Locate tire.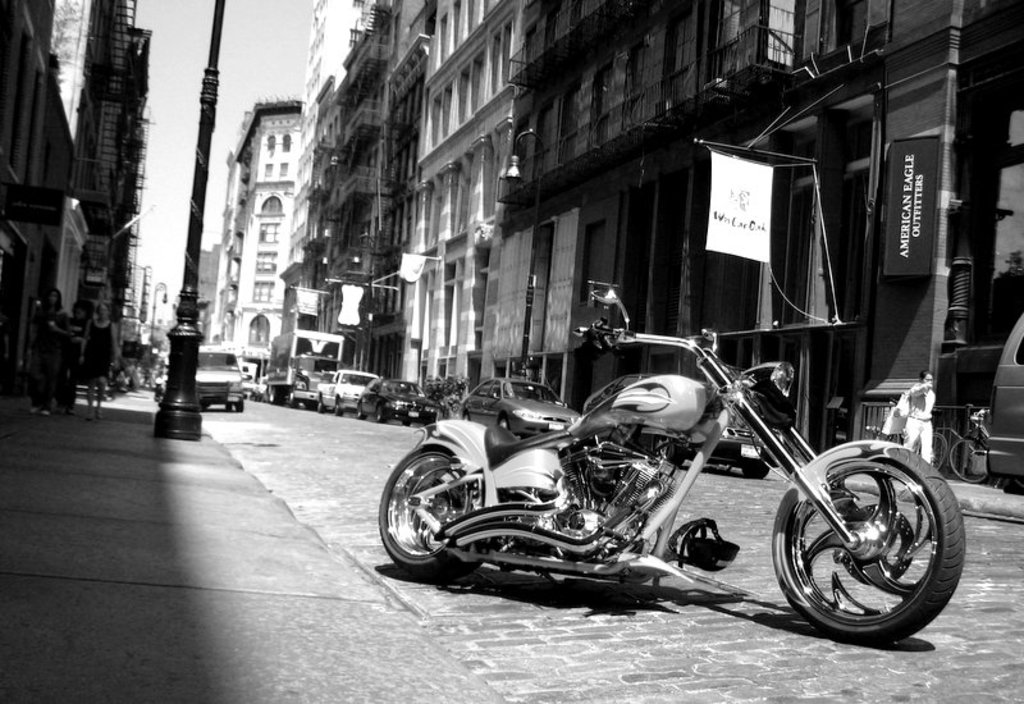
Bounding box: BBox(769, 444, 968, 645).
